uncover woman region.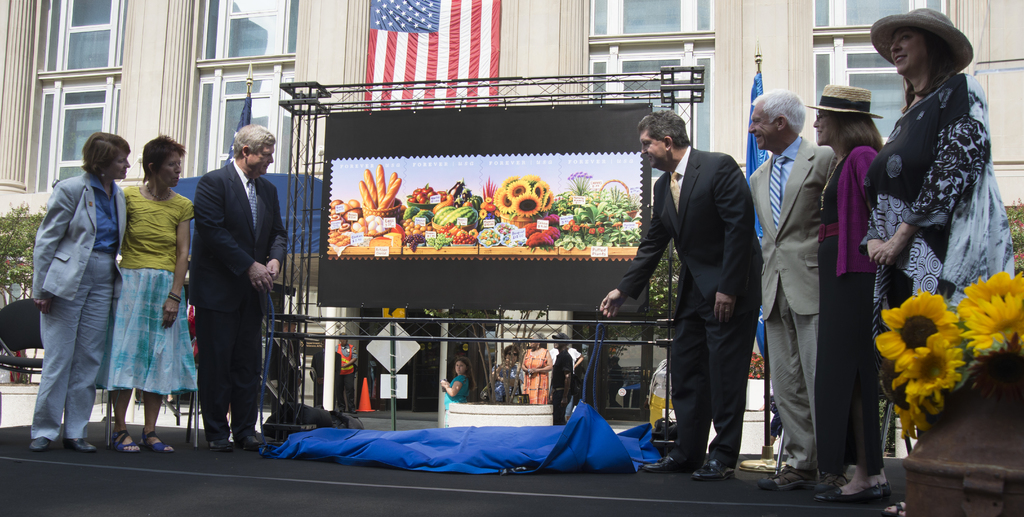
Uncovered: x1=25, y1=129, x2=134, y2=454.
